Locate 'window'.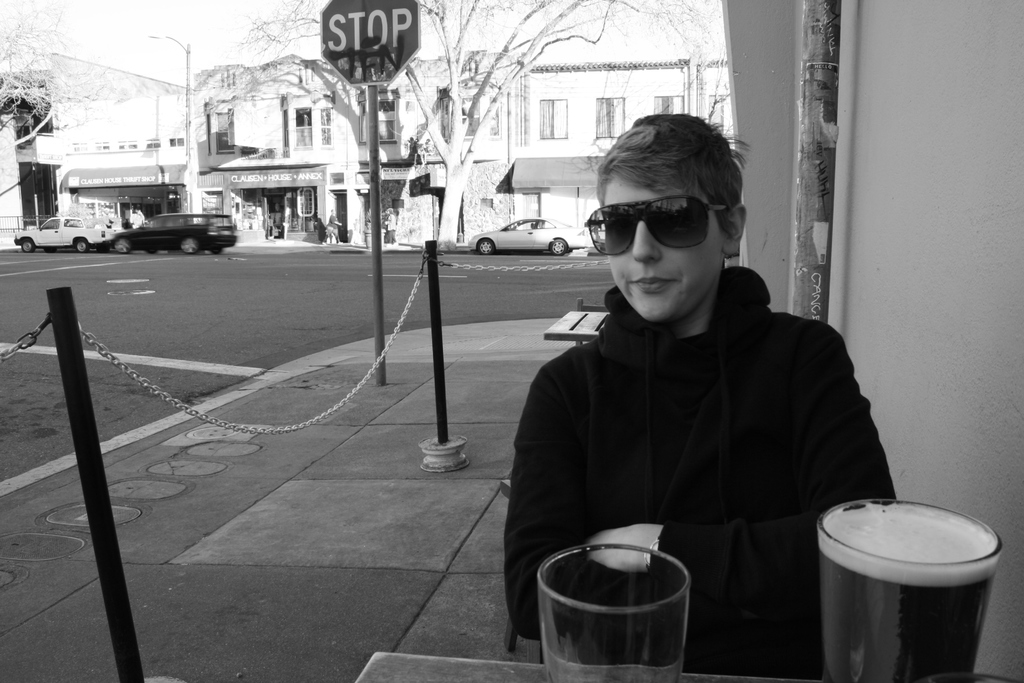
Bounding box: {"left": 441, "top": 95, "right": 495, "bottom": 136}.
